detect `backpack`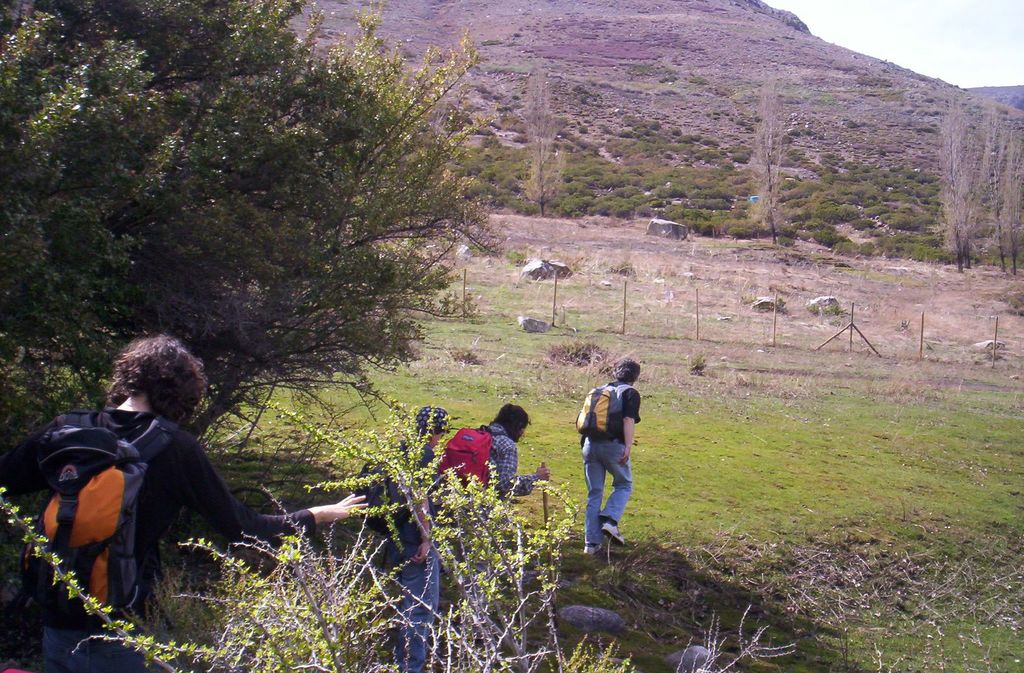
x1=440 y1=424 x2=511 y2=494
